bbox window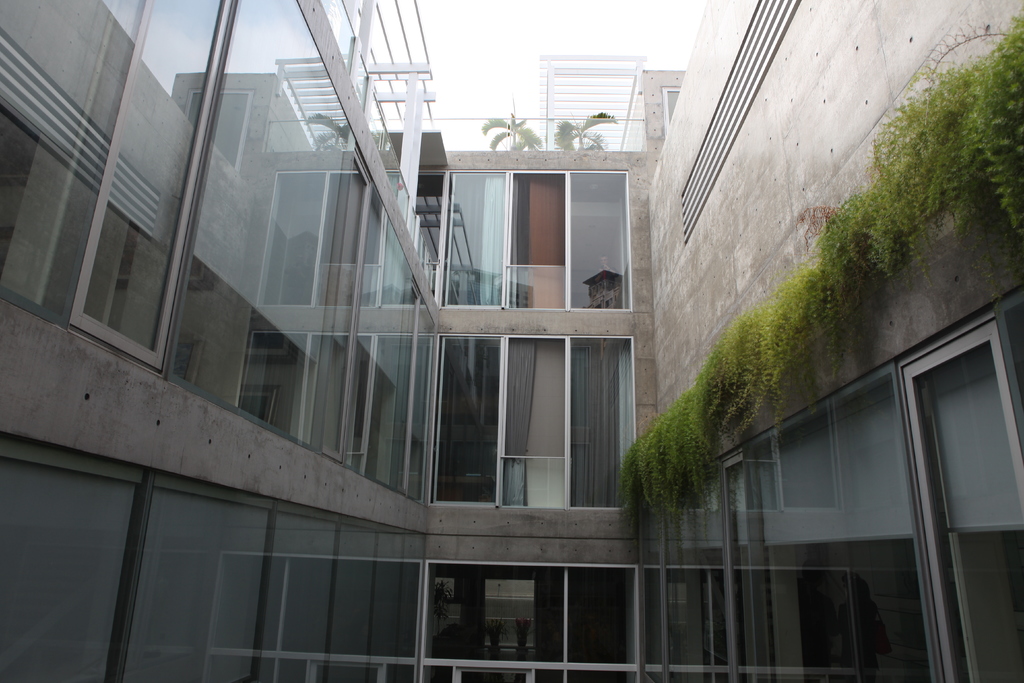
crop(442, 170, 628, 308)
